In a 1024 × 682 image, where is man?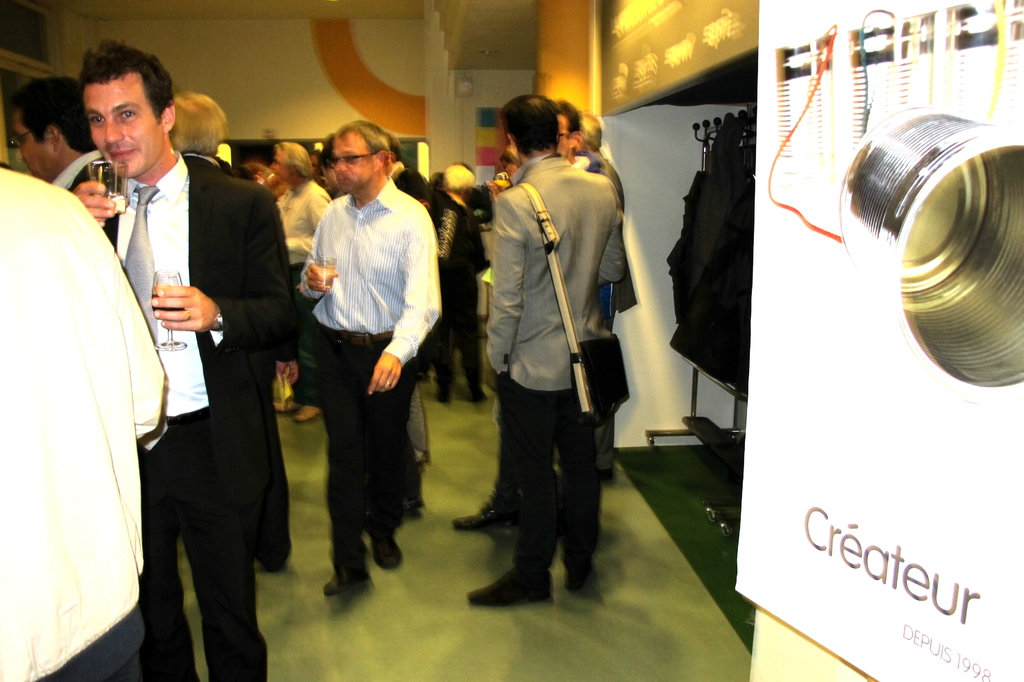
region(556, 98, 585, 162).
